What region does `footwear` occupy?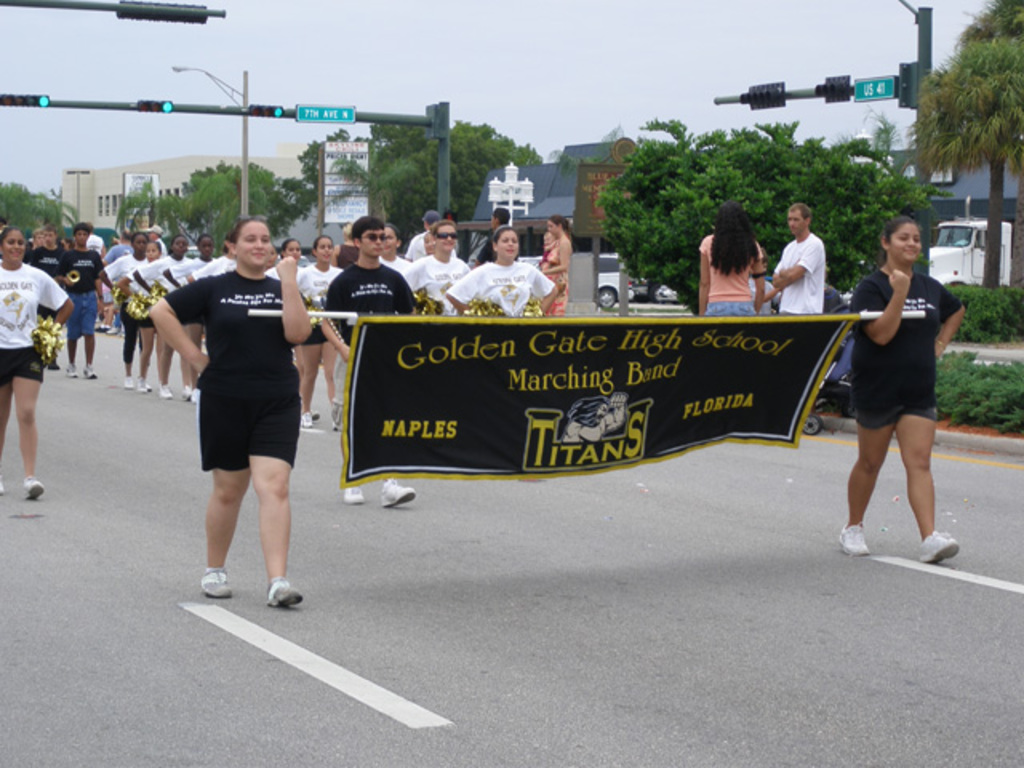
85,363,96,378.
